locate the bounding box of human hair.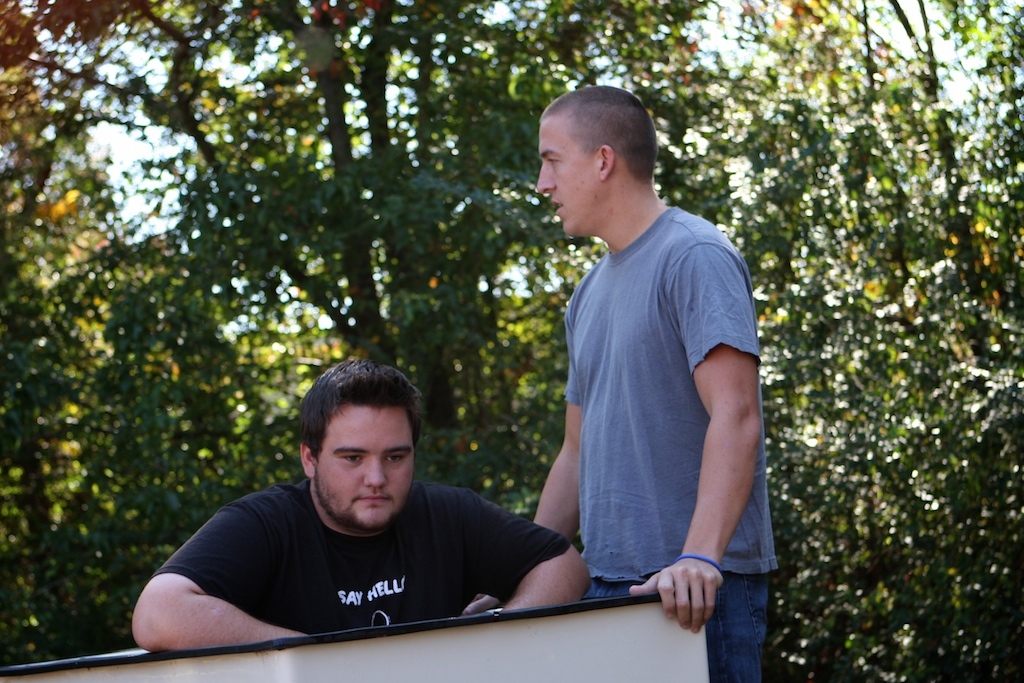
Bounding box: (300,368,417,490).
